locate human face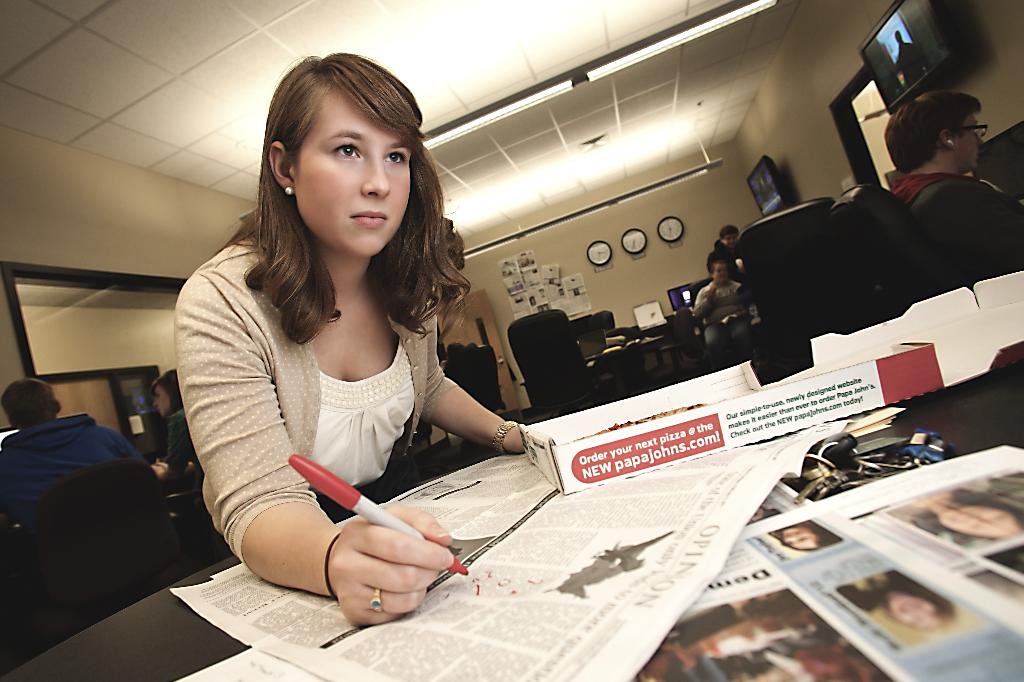
bbox=[955, 113, 981, 173]
